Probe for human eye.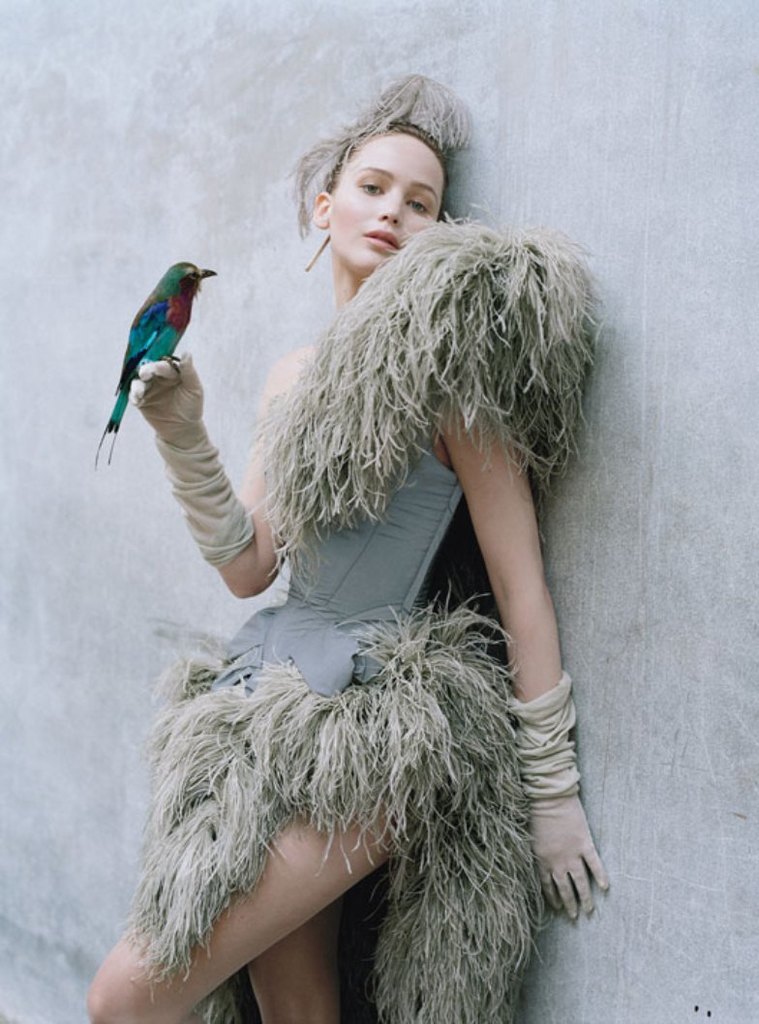
Probe result: select_region(403, 192, 428, 210).
